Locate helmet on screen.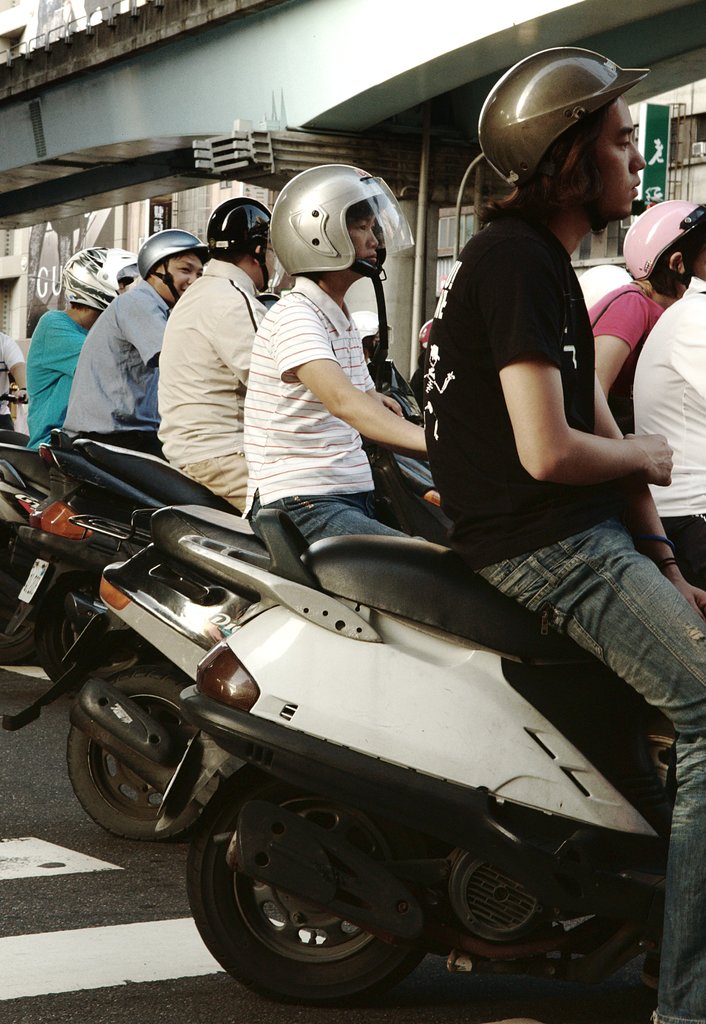
On screen at box=[415, 319, 431, 350].
